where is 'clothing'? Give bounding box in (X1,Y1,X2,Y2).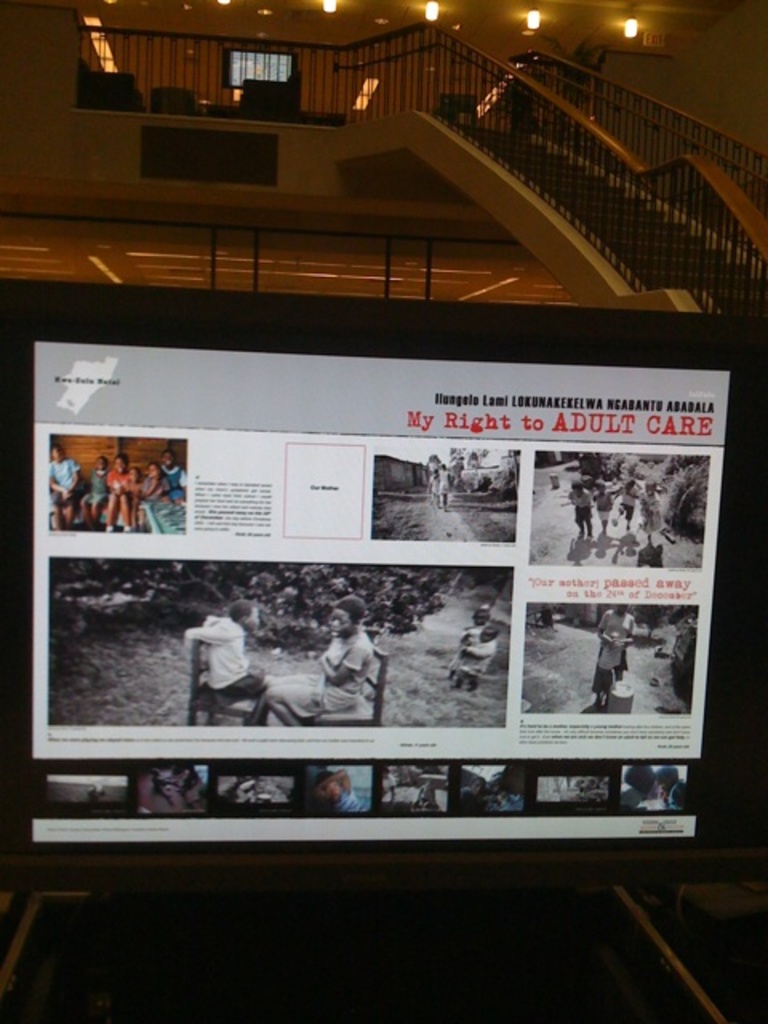
(619,485,640,526).
